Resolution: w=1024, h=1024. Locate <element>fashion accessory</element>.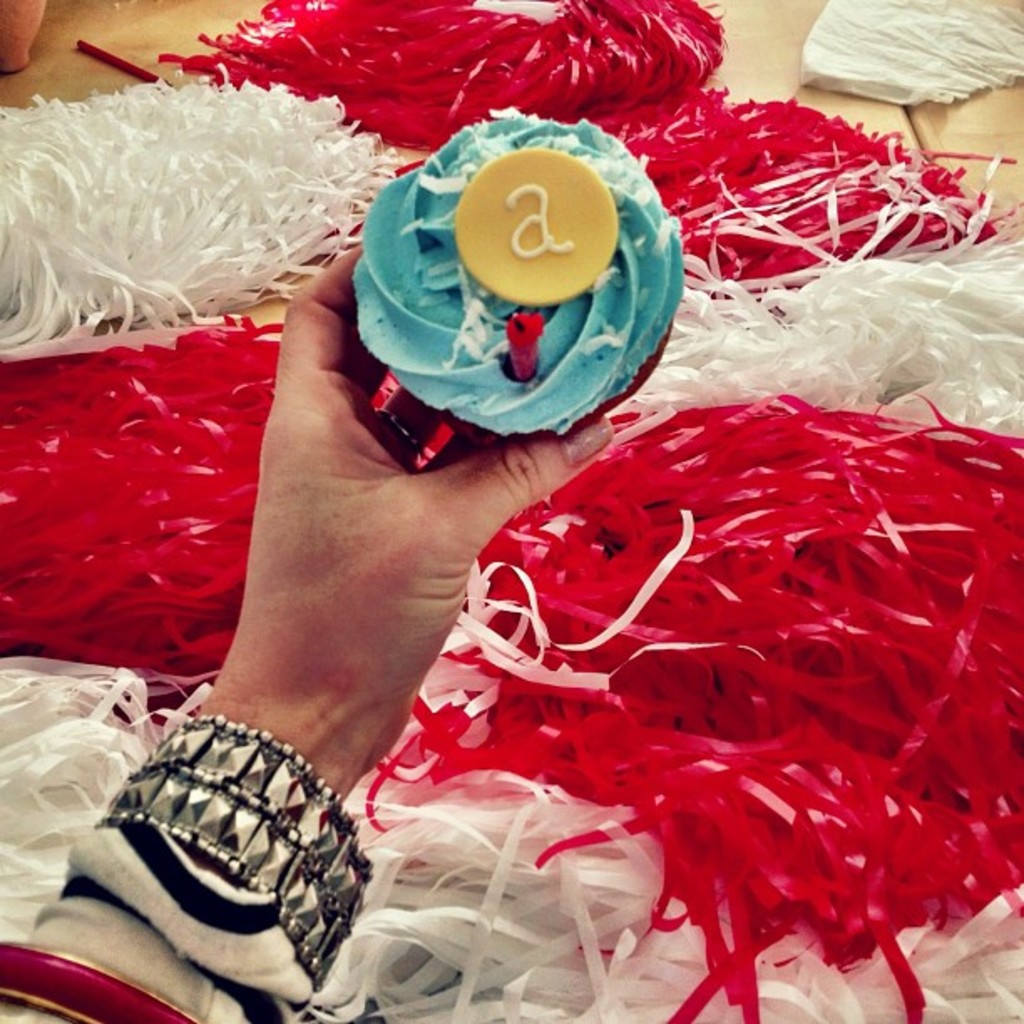
{"left": 0, "top": 940, "right": 199, "bottom": 1022}.
